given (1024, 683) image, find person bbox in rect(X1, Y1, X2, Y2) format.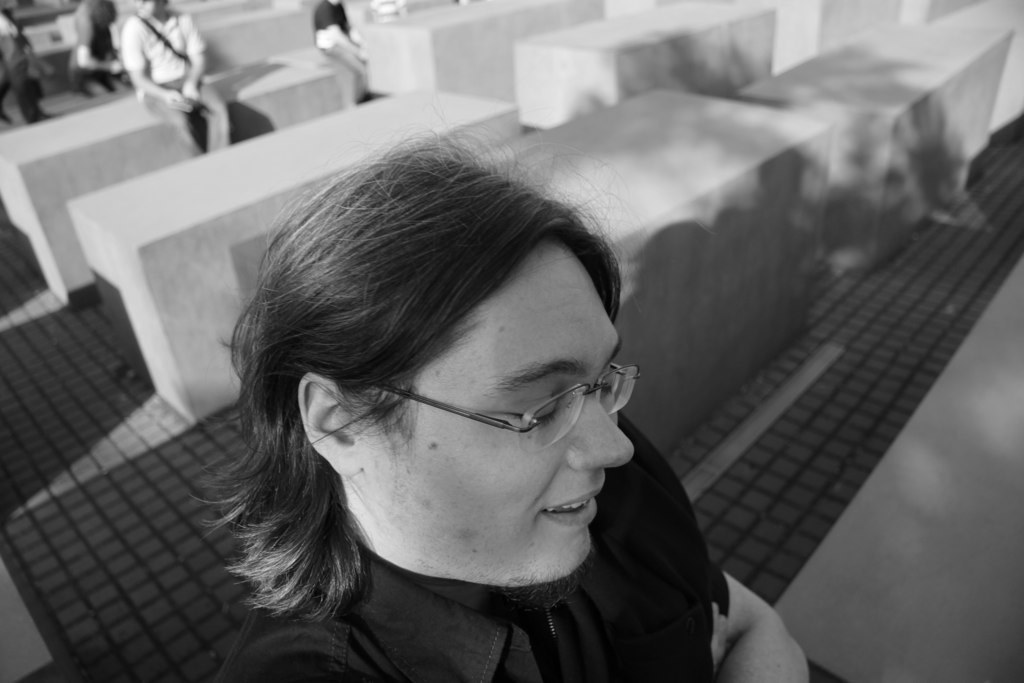
rect(371, 0, 405, 23).
